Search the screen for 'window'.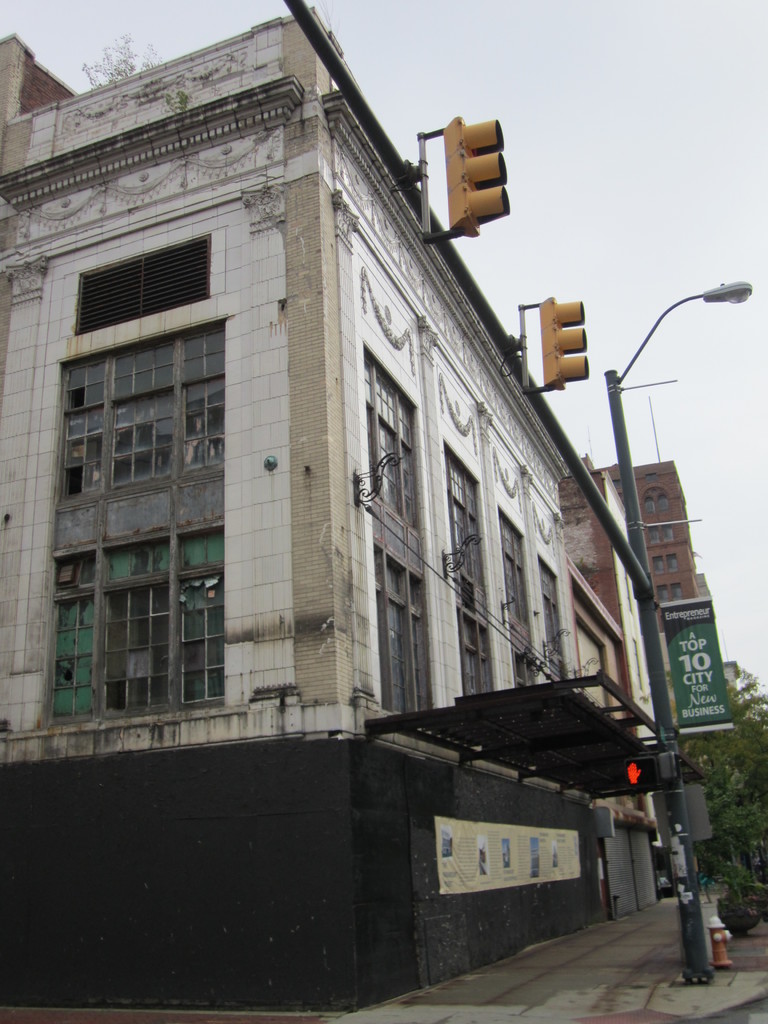
Found at 499,513,544,691.
